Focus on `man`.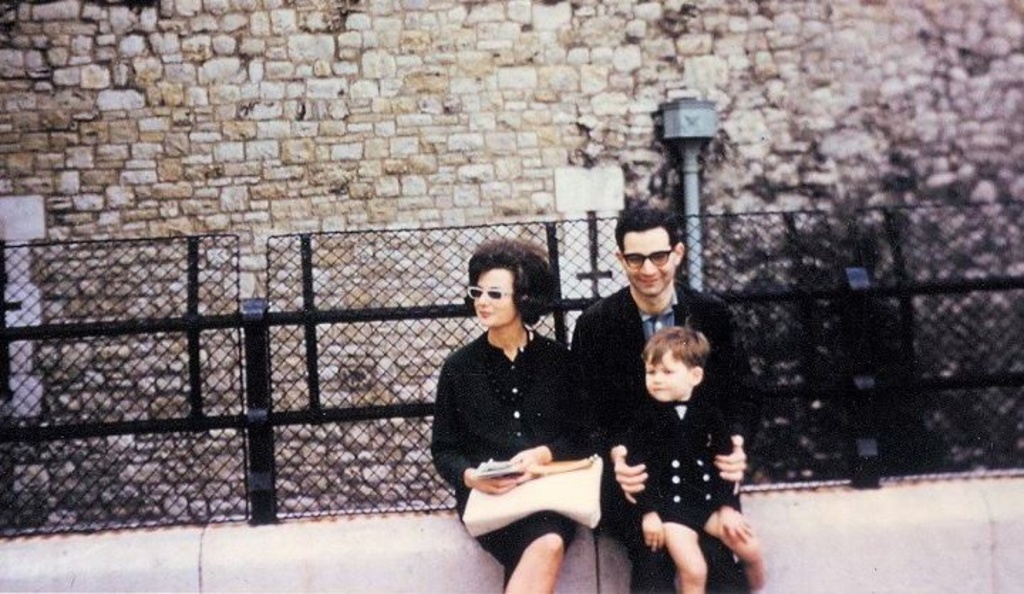
Focused at bbox=[569, 206, 768, 593].
